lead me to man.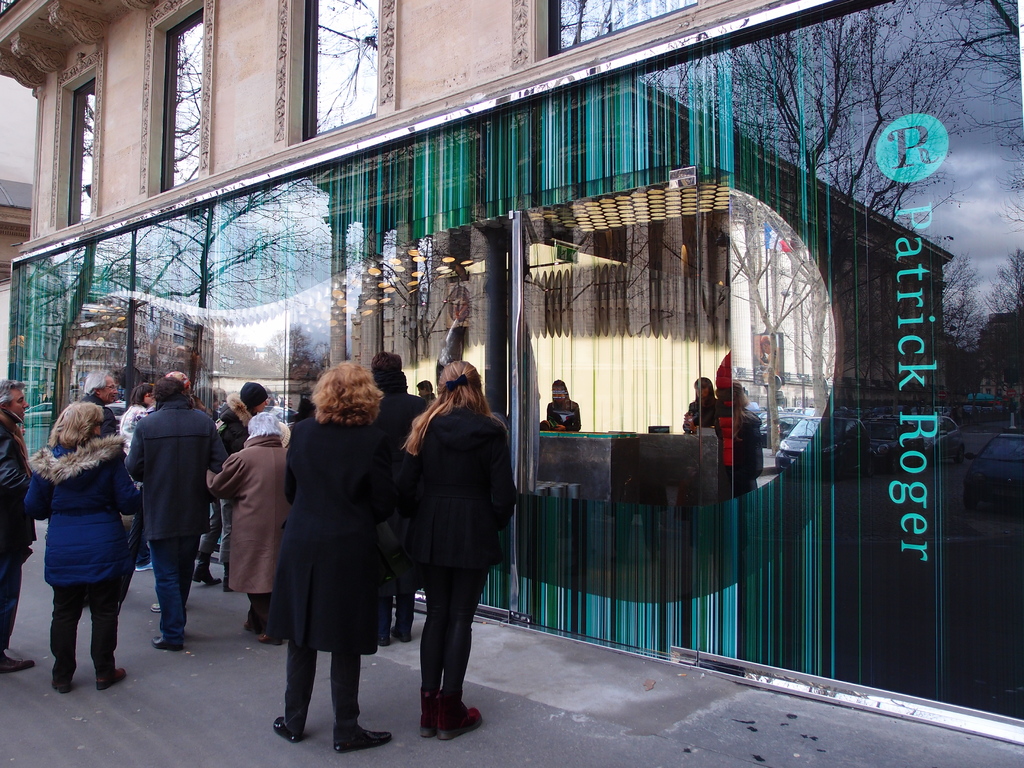
Lead to pyautogui.locateOnScreen(123, 376, 230, 654).
